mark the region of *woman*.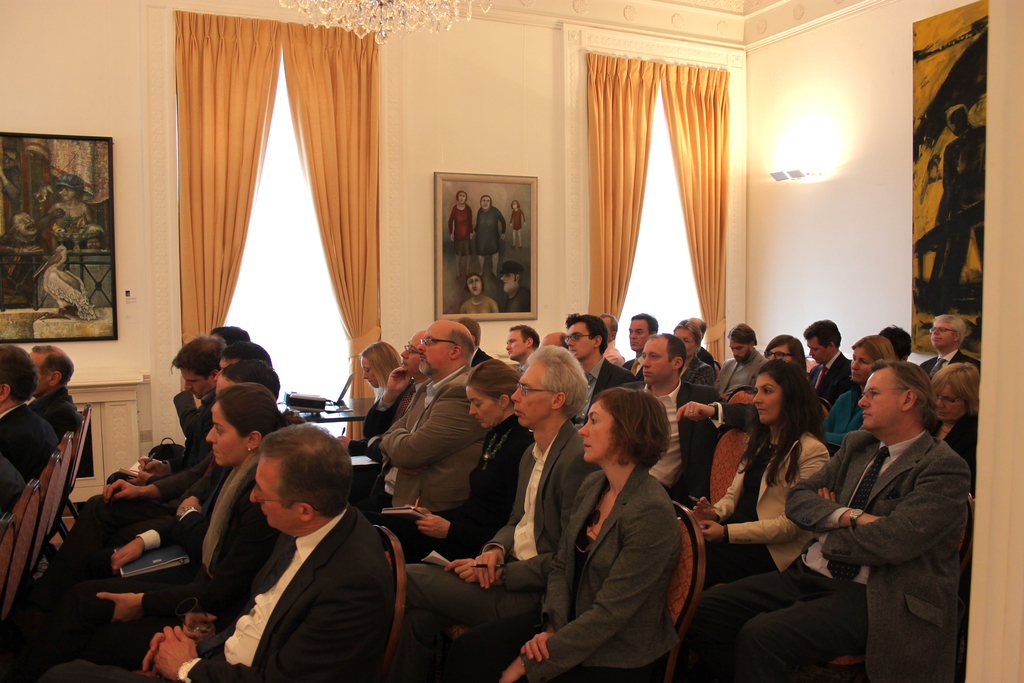
Region: select_region(819, 334, 899, 457).
